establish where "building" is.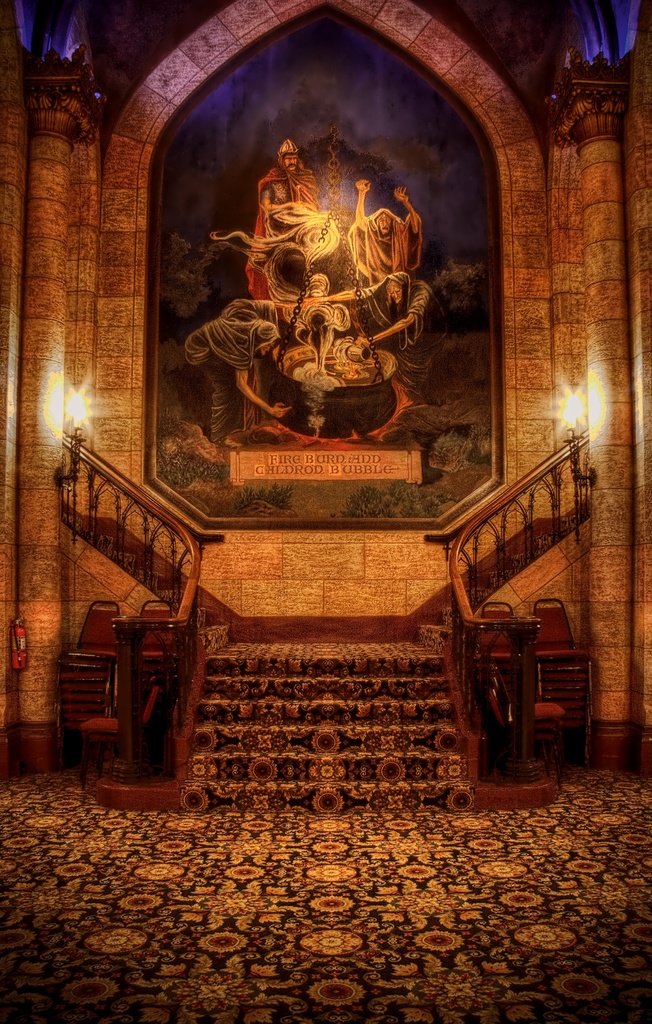
Established at {"x1": 0, "y1": 0, "x2": 651, "y2": 1023}.
